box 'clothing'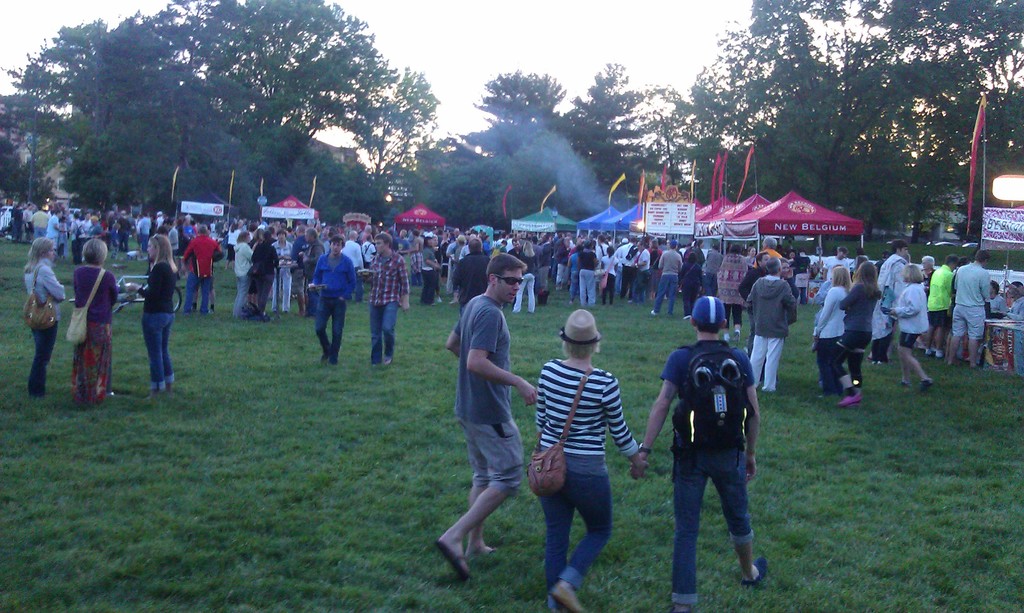
crop(813, 284, 843, 400)
